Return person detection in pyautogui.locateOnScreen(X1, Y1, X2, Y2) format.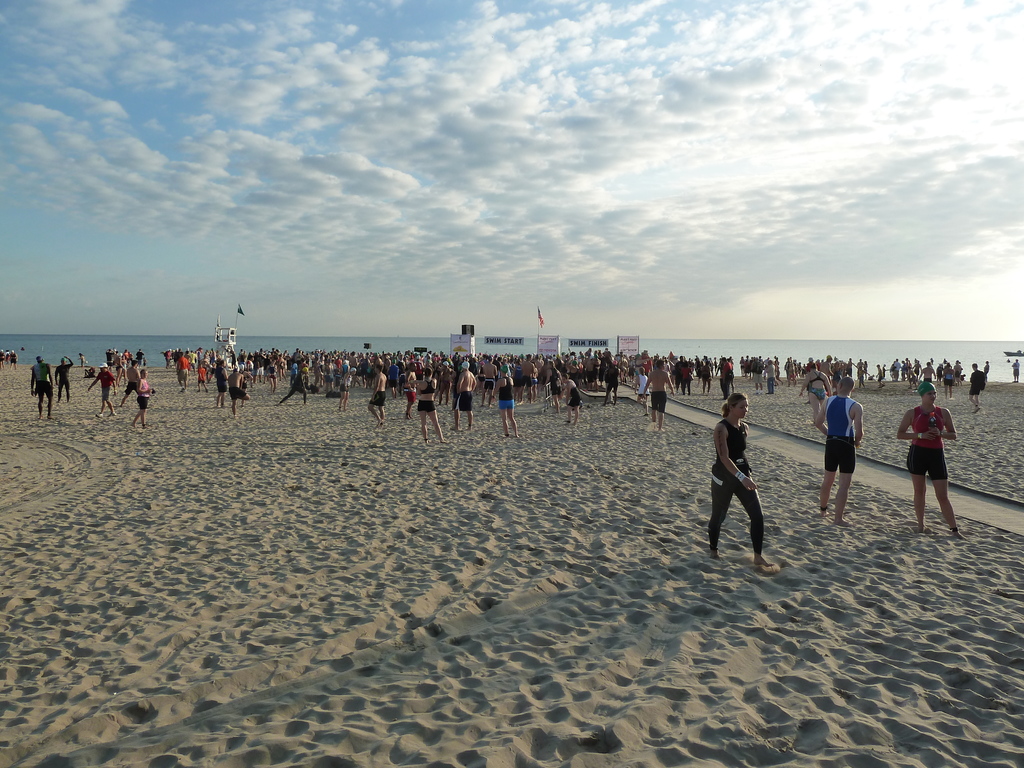
pyautogui.locateOnScreen(175, 355, 191, 396).
